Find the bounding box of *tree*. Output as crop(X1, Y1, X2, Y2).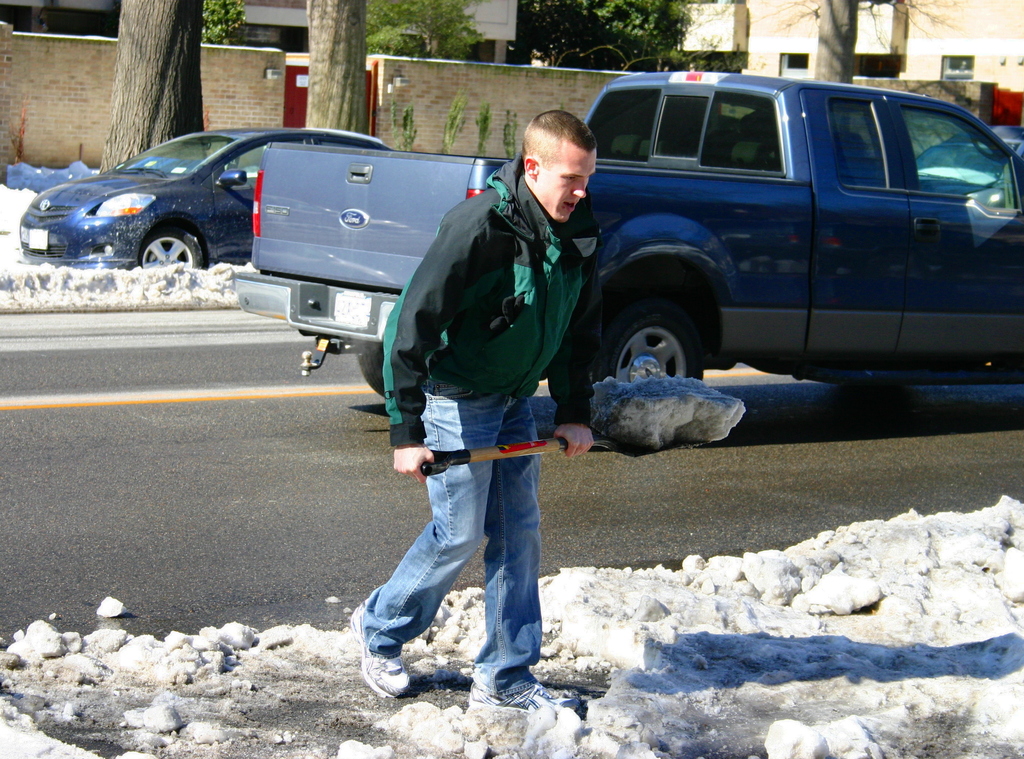
crop(794, 0, 965, 82).
